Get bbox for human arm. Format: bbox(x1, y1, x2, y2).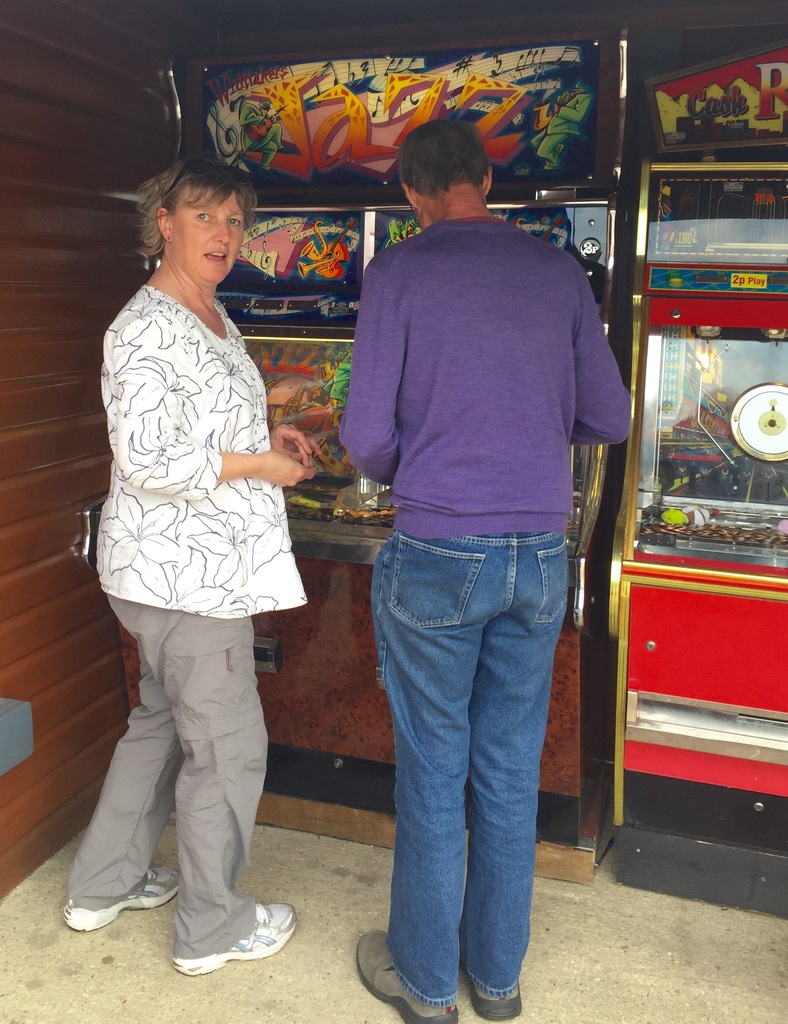
bbox(269, 417, 331, 468).
